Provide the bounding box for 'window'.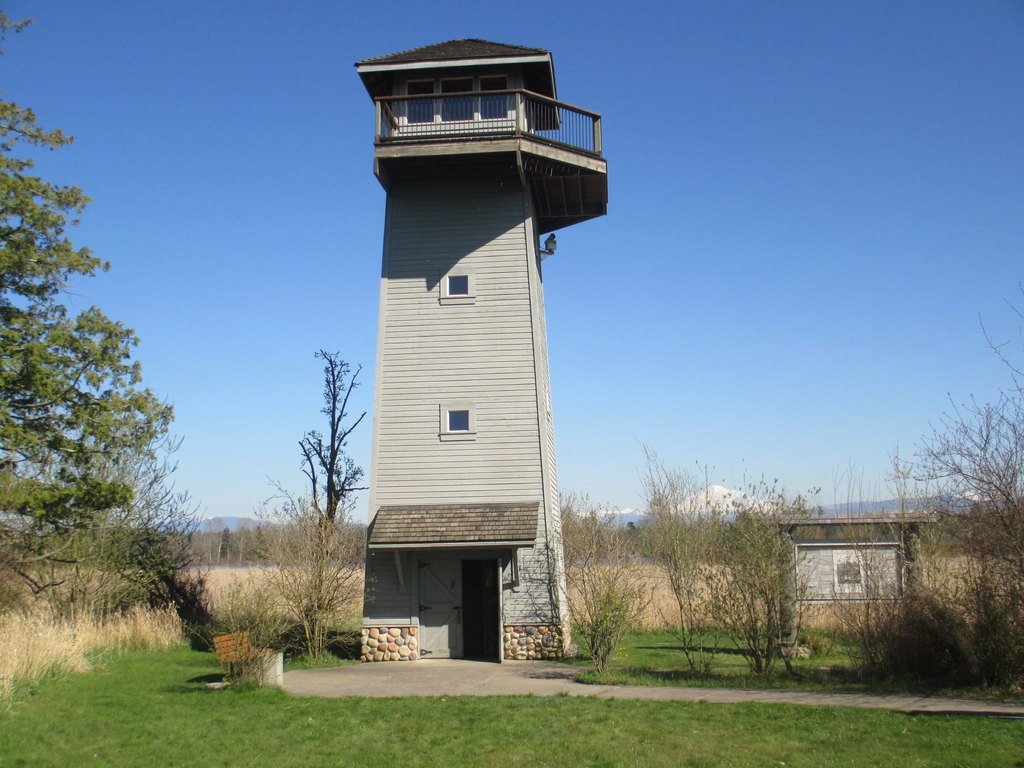
<box>403,77,433,125</box>.
